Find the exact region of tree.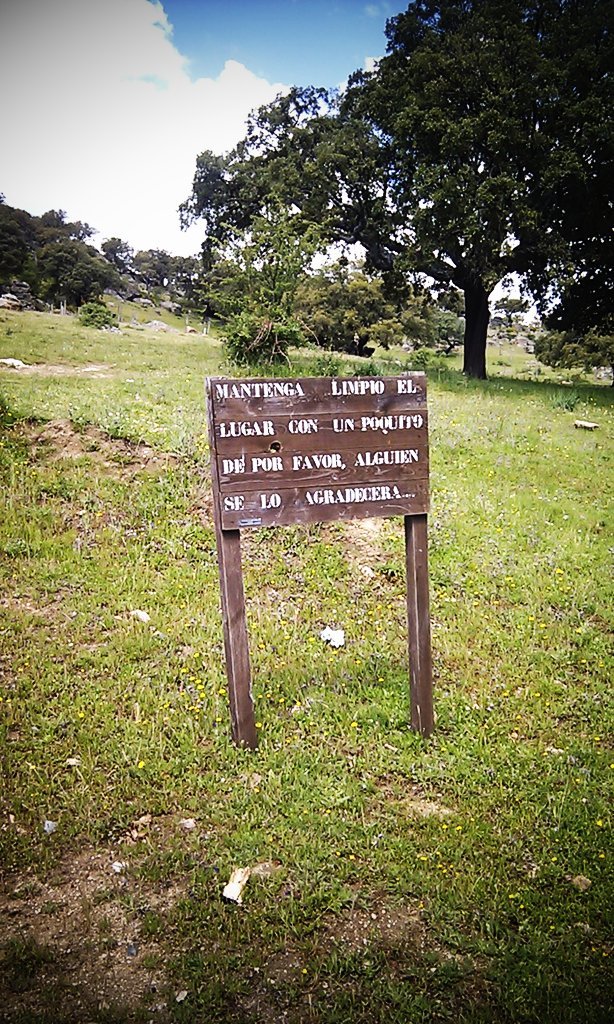
Exact region: left=40, top=209, right=70, bottom=230.
